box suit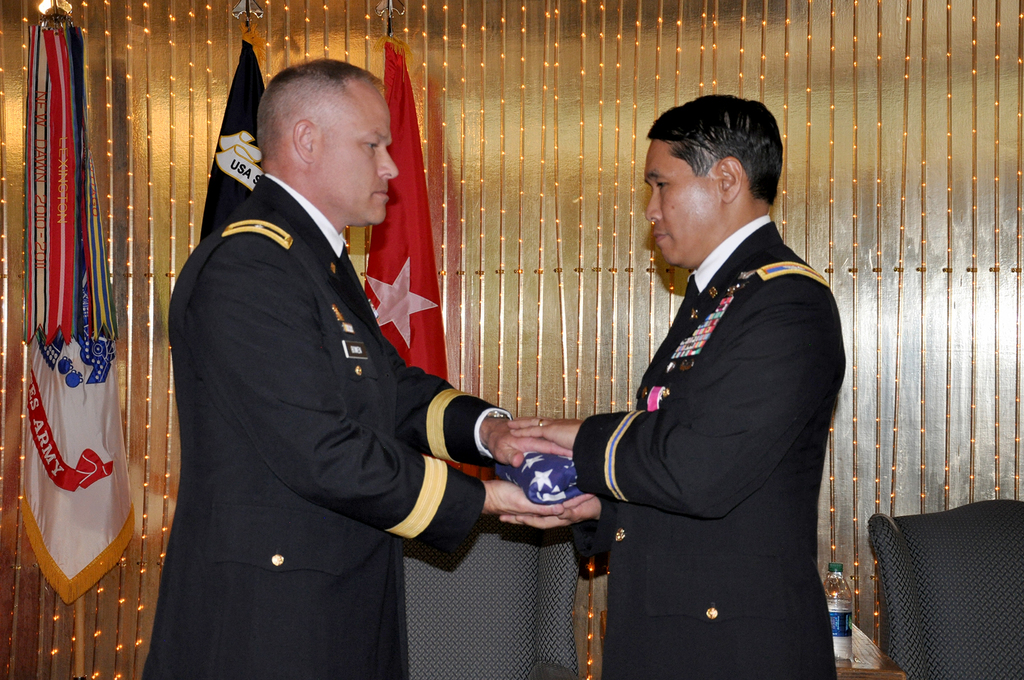
140,61,508,671
